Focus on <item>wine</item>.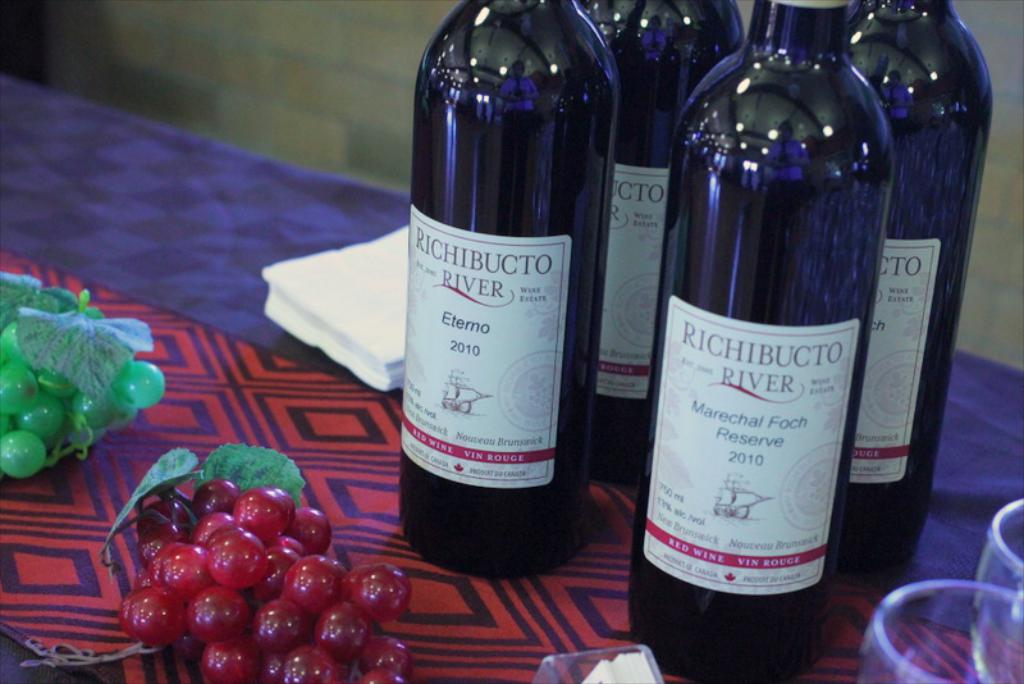
Focused at 646,0,892,681.
